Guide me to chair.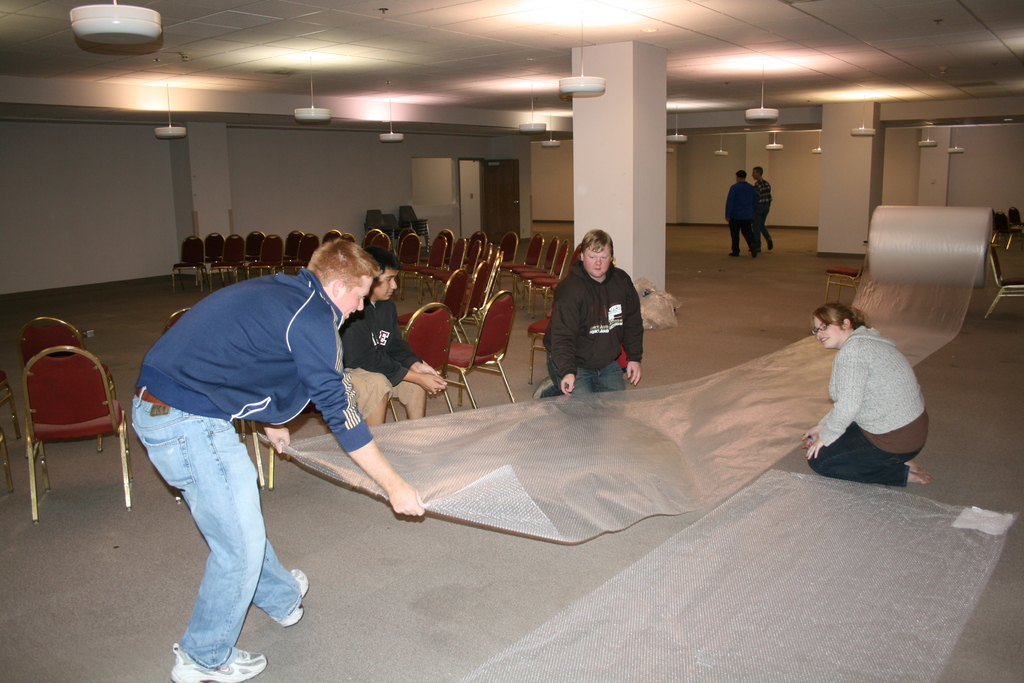
Guidance: 0/426/18/491.
